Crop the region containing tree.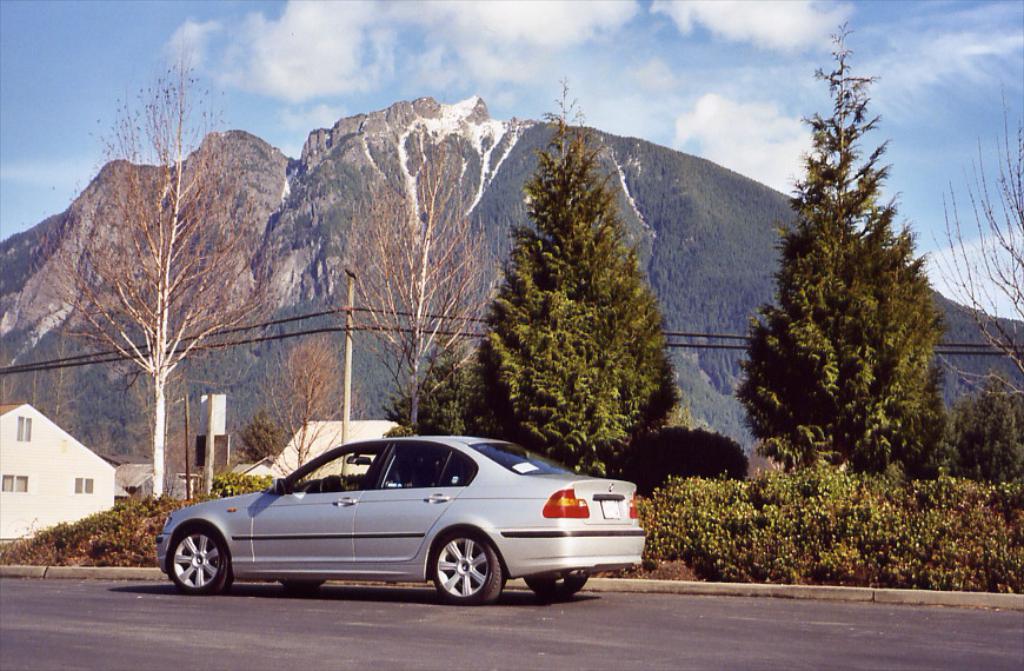
Crop region: (left=460, top=79, right=684, bottom=479).
